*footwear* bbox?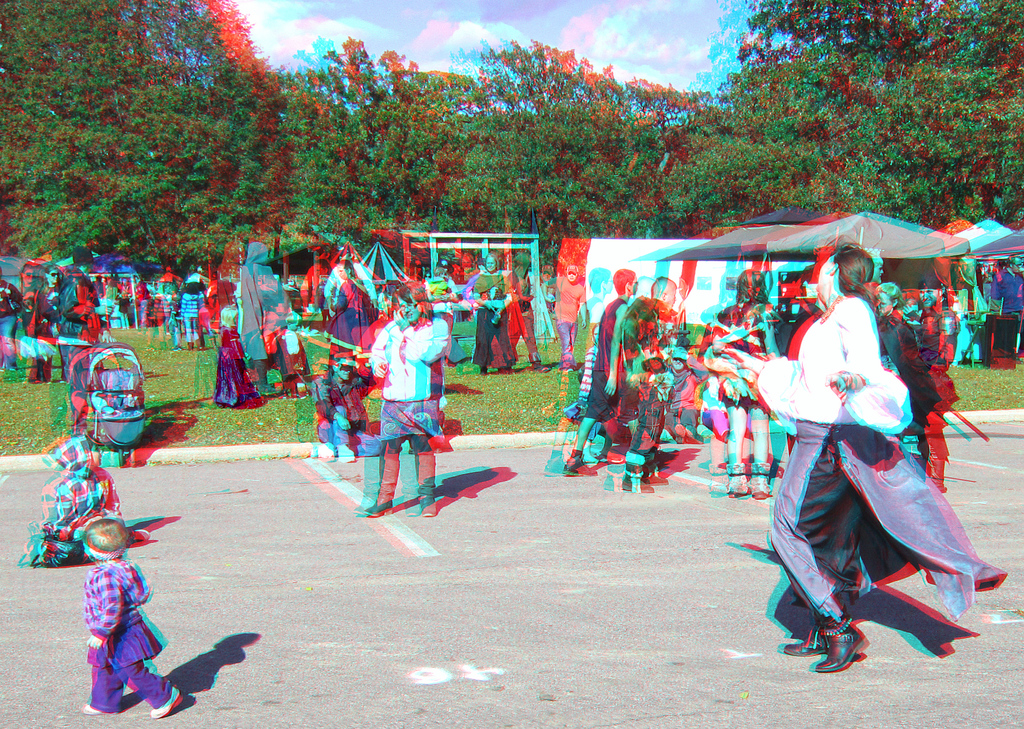
region(748, 460, 763, 498)
